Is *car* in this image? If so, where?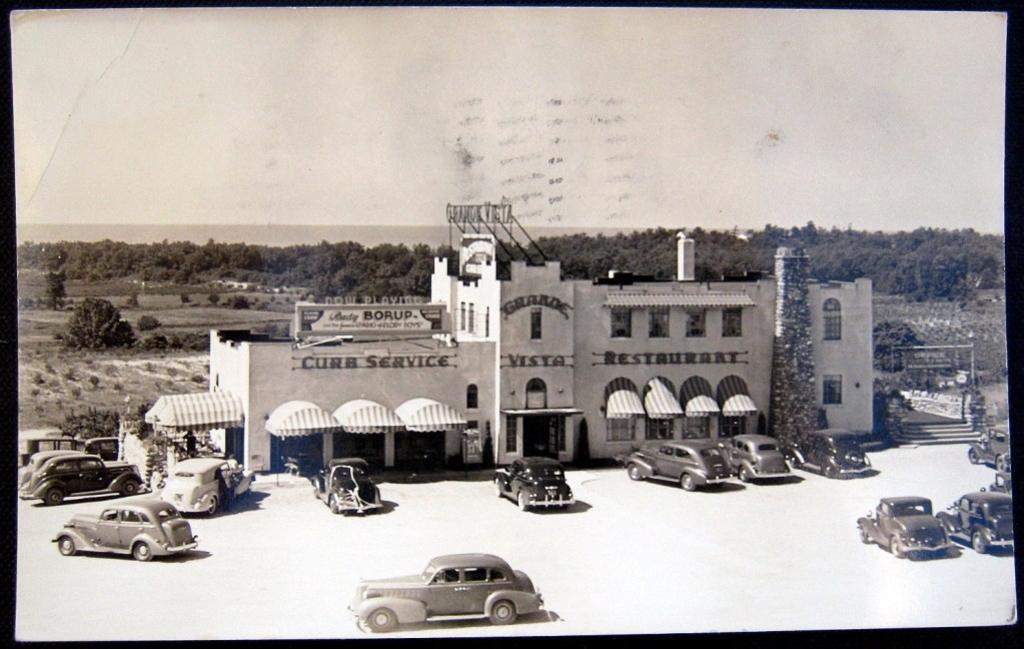
Yes, at locate(14, 455, 142, 492).
